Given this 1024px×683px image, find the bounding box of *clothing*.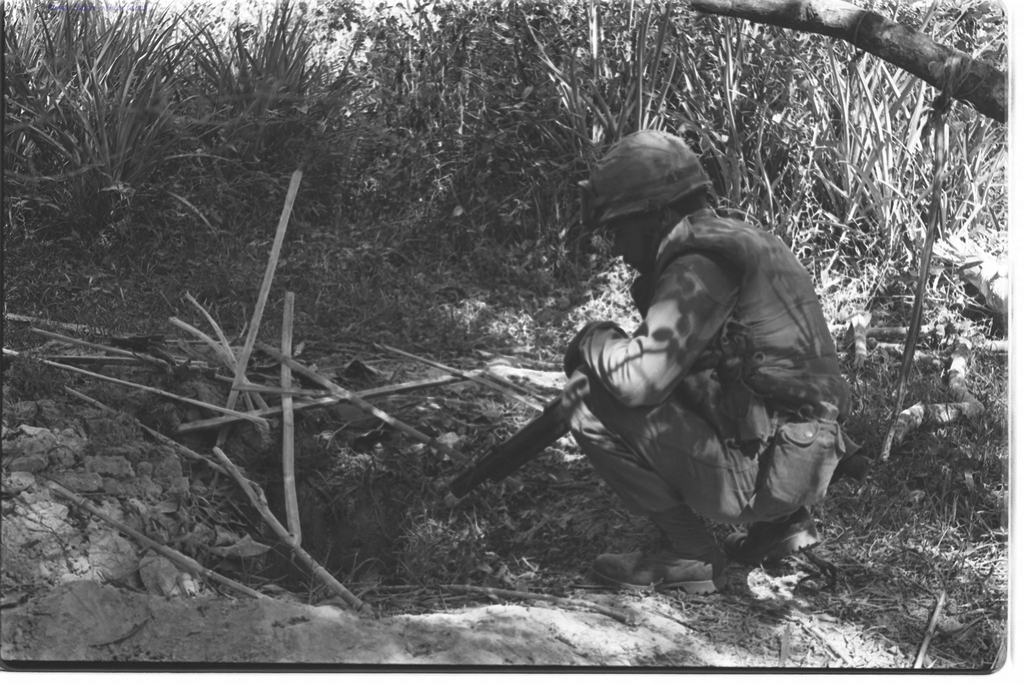
<bbox>567, 208, 858, 557</bbox>.
